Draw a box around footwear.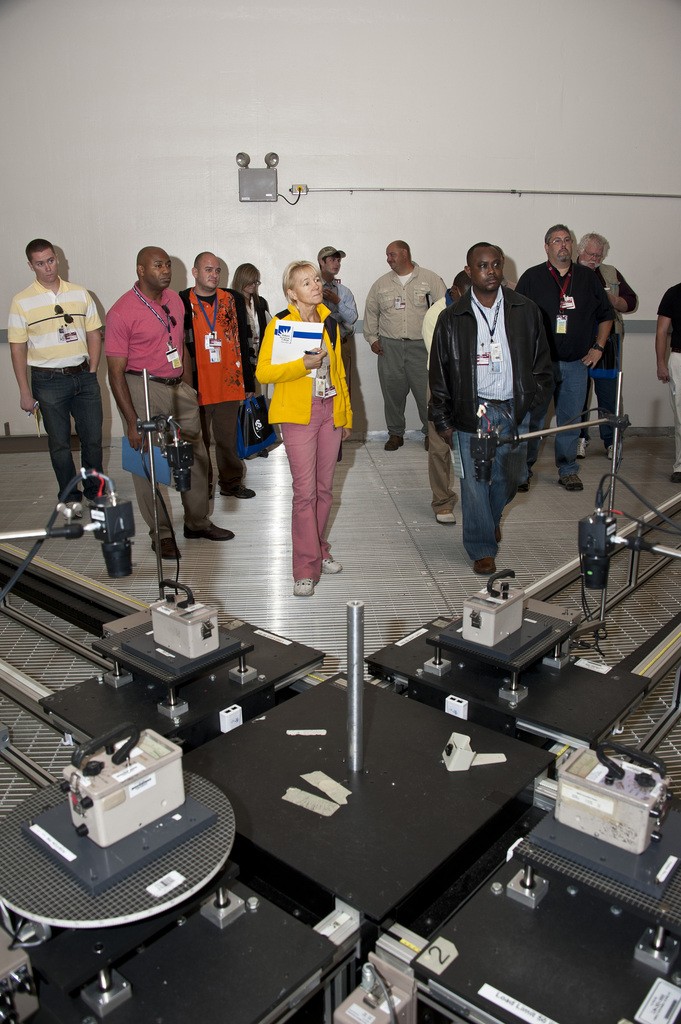
x1=294 y1=577 x2=316 y2=595.
